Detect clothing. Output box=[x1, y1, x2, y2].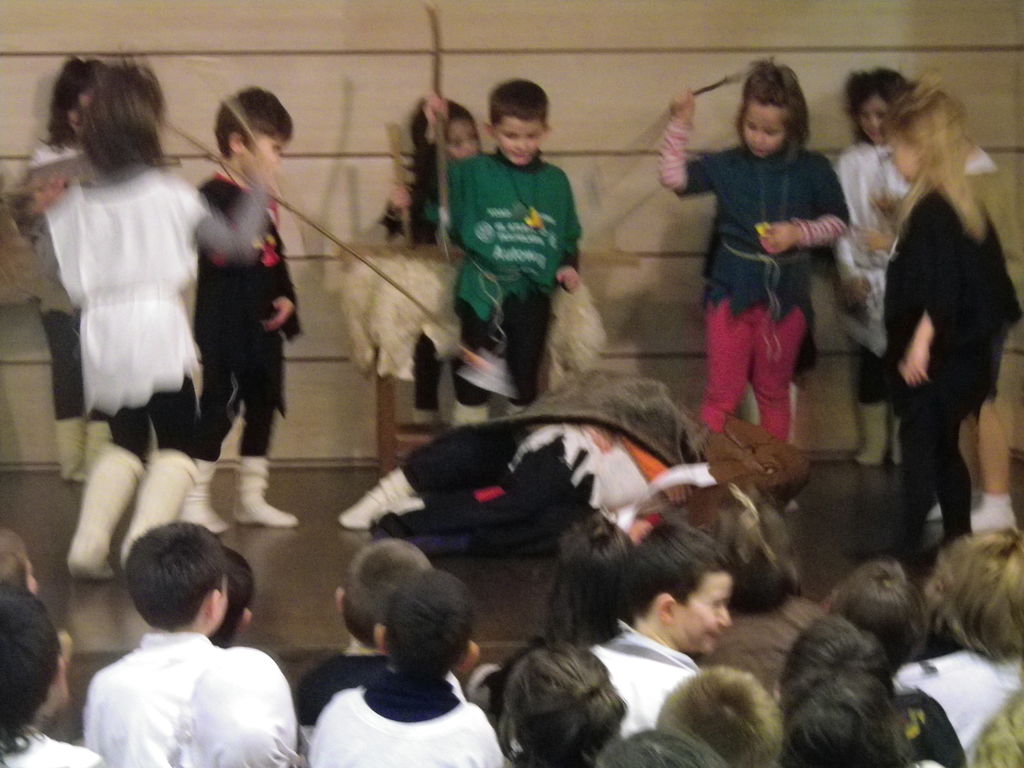
box=[179, 163, 303, 474].
